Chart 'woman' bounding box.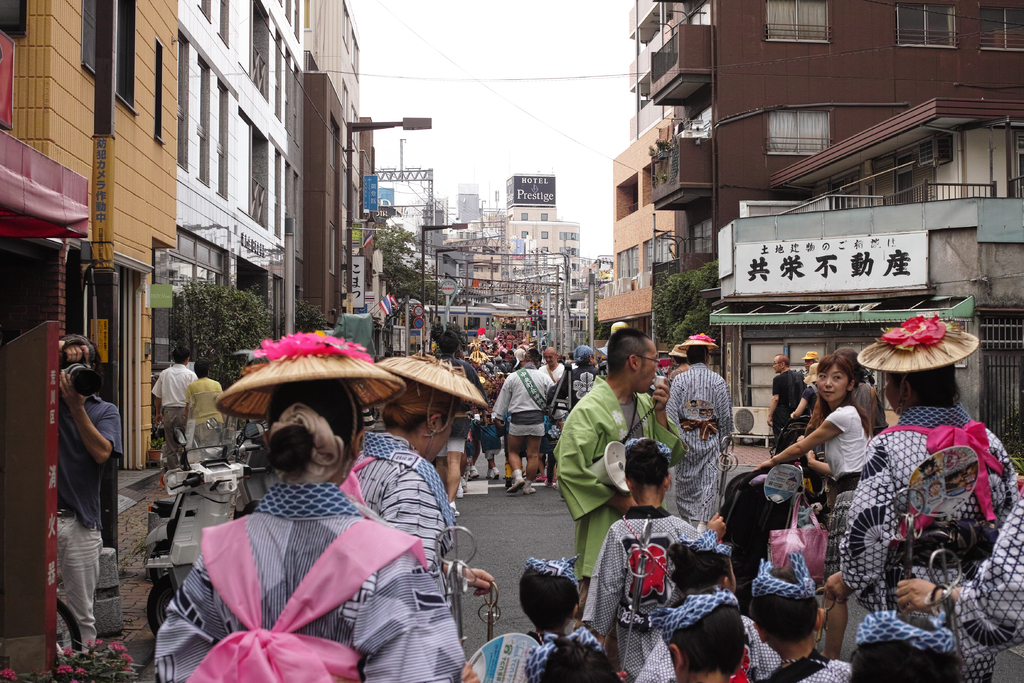
Charted: left=811, top=318, right=1023, bottom=682.
